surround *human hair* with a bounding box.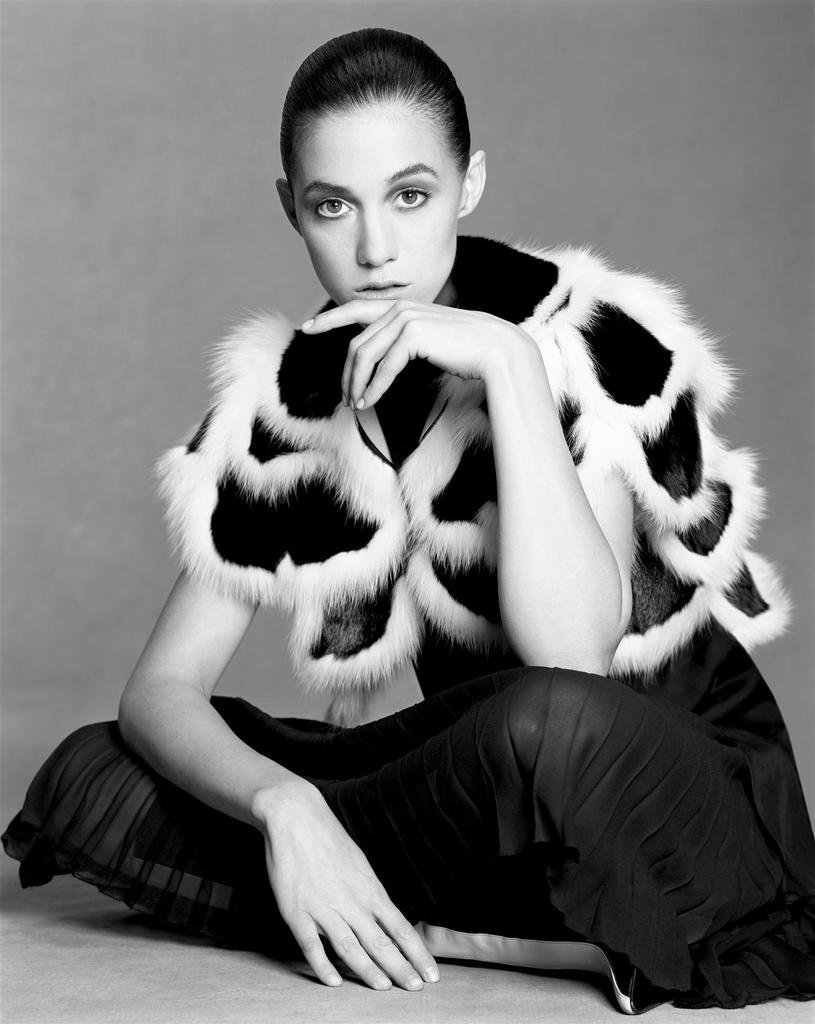
<region>282, 26, 474, 192</region>.
